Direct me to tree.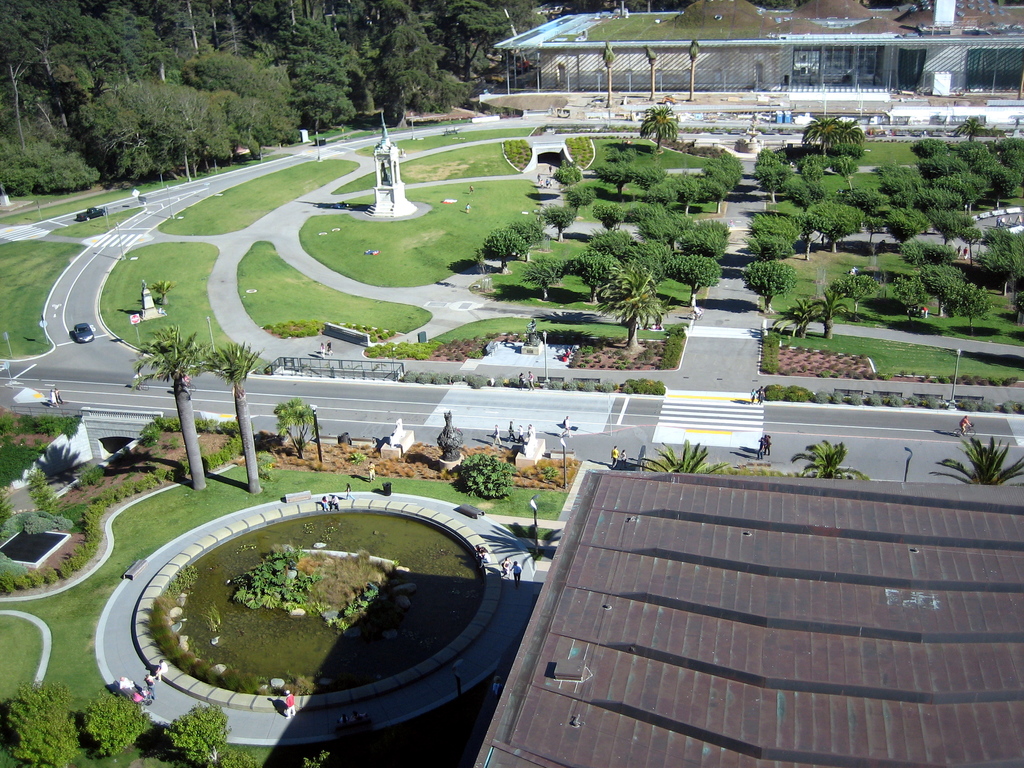
Direction: [left=639, top=101, right=687, bottom=149].
